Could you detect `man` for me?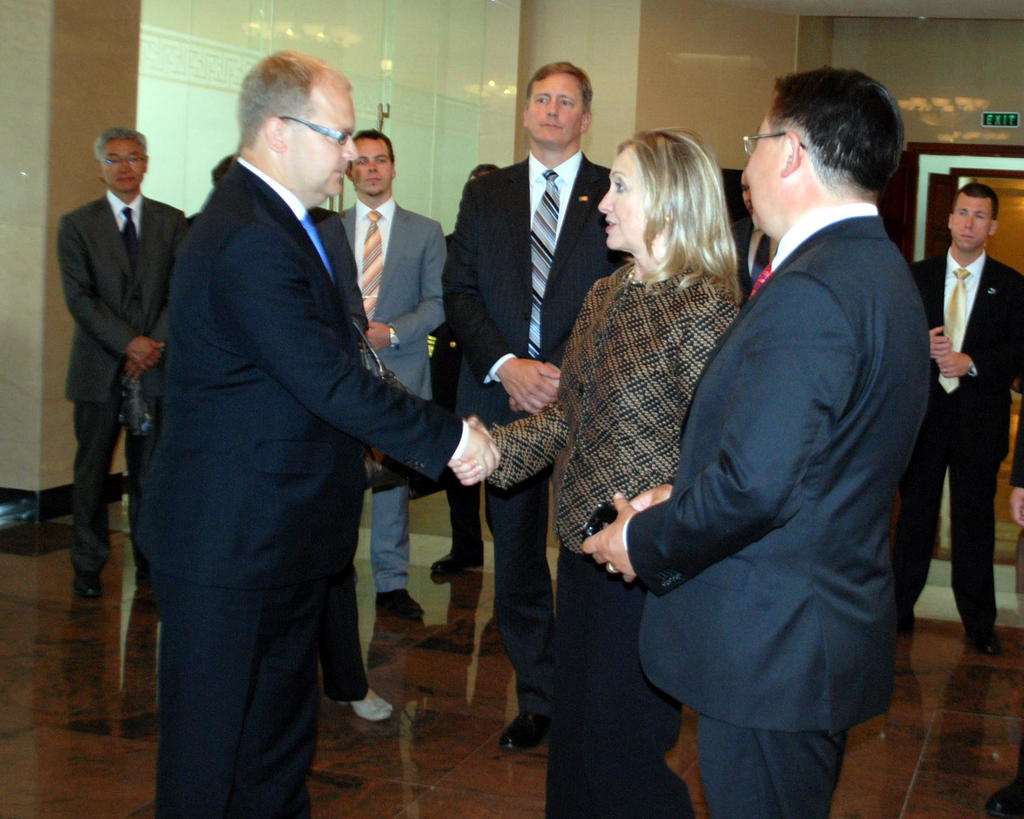
Detection result: <bbox>903, 182, 1023, 659</bbox>.
